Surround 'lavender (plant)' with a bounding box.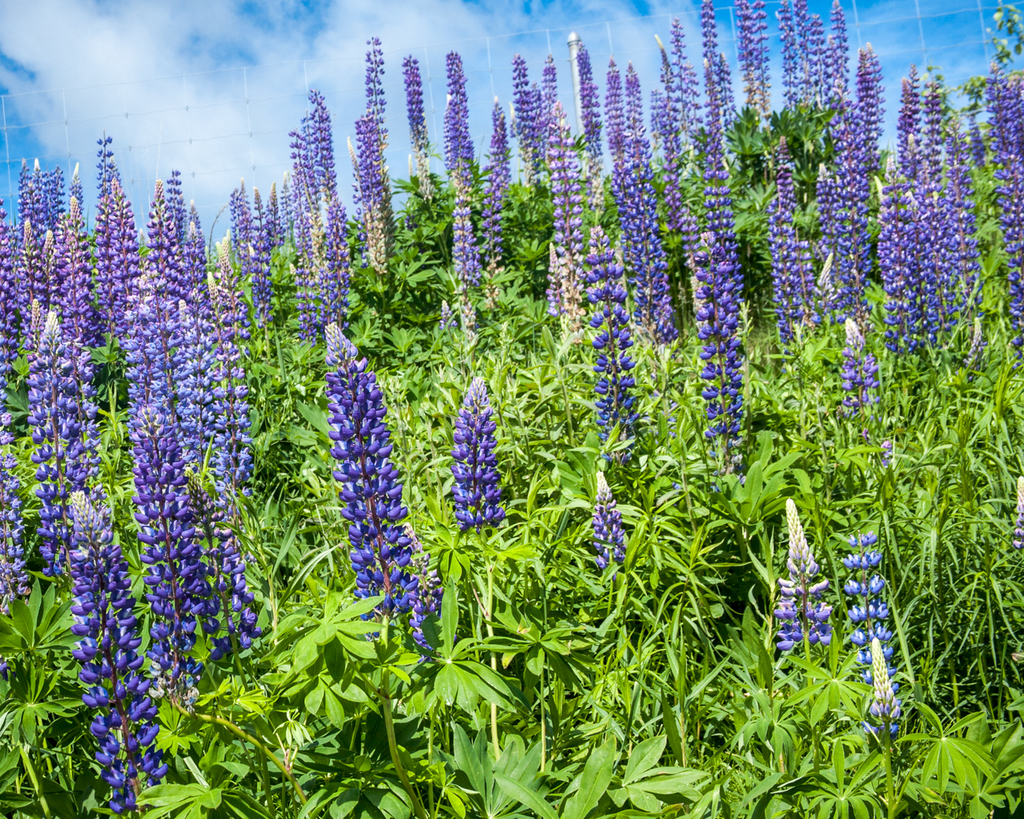
Rect(39, 165, 72, 238).
